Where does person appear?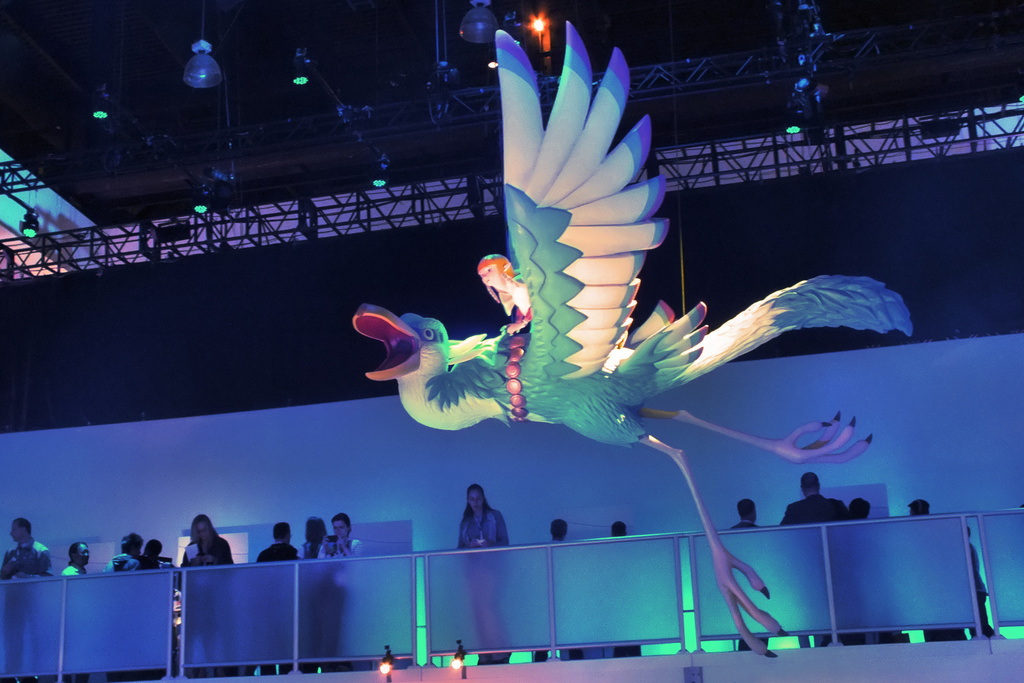
Appears at bbox(257, 517, 292, 568).
